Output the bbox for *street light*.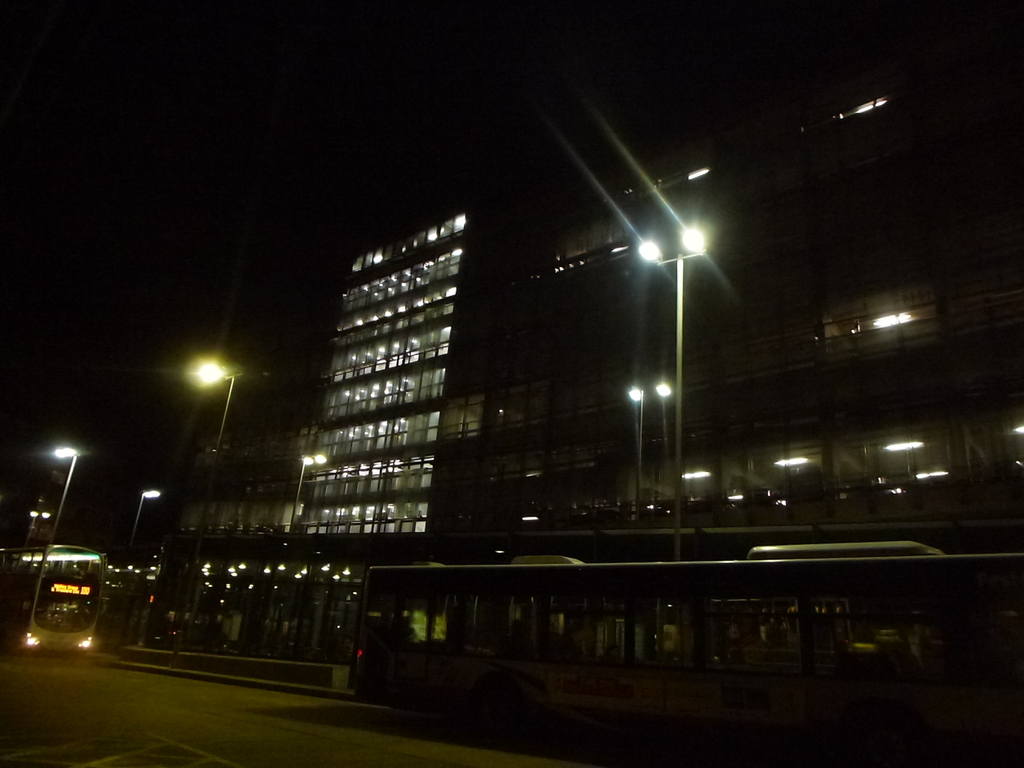
(52, 442, 81, 545).
